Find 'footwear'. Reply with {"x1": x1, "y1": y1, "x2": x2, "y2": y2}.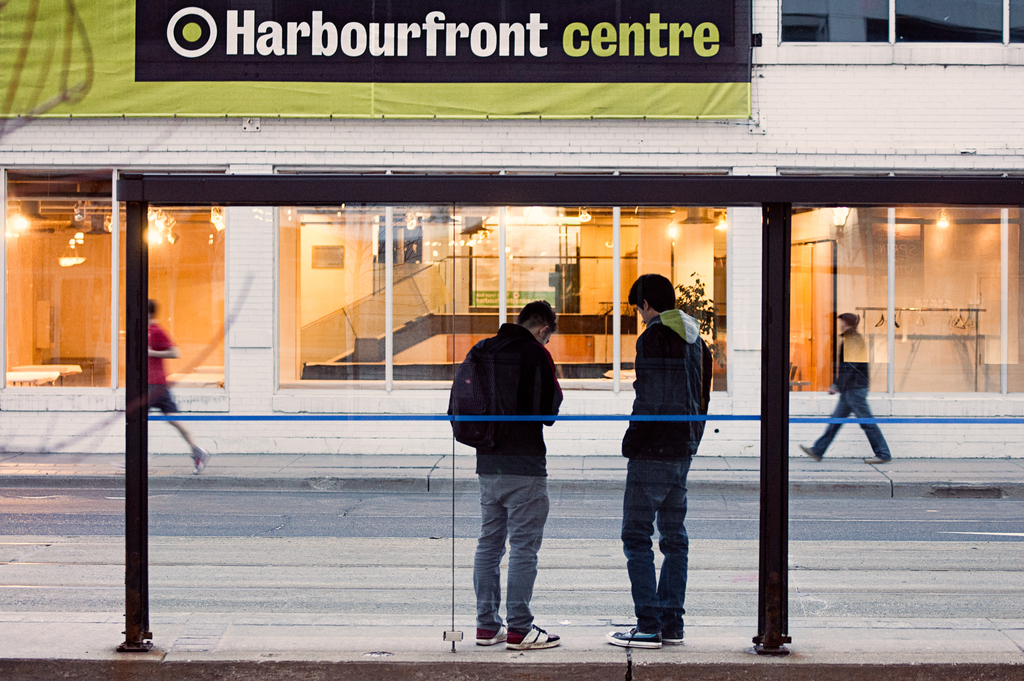
{"x1": 800, "y1": 441, "x2": 822, "y2": 461}.
